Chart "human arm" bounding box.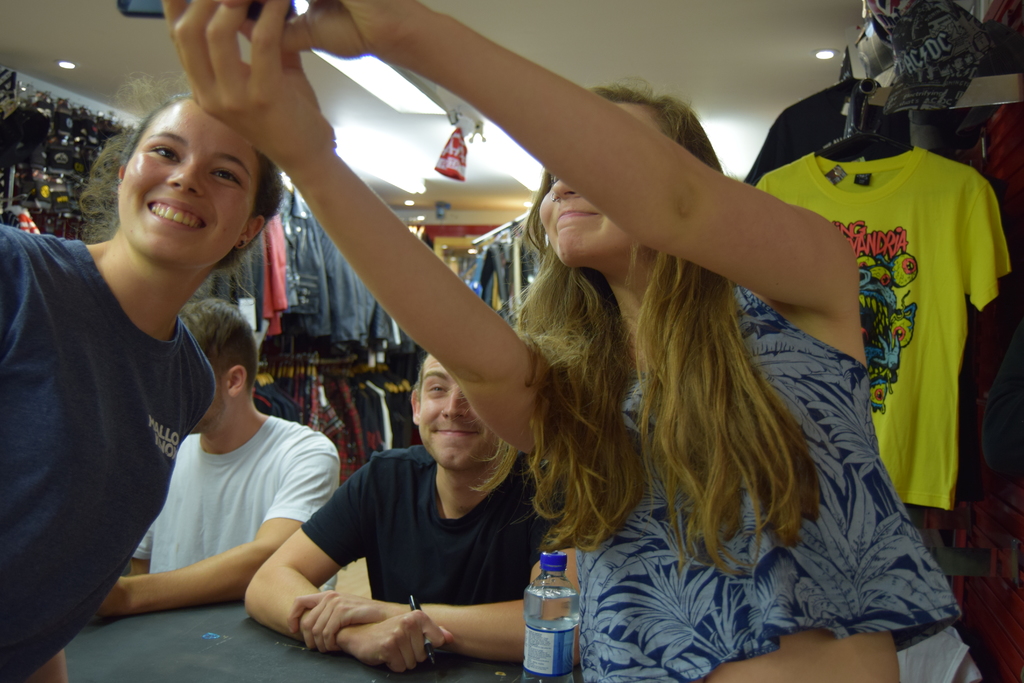
Charted: region(97, 429, 342, 621).
